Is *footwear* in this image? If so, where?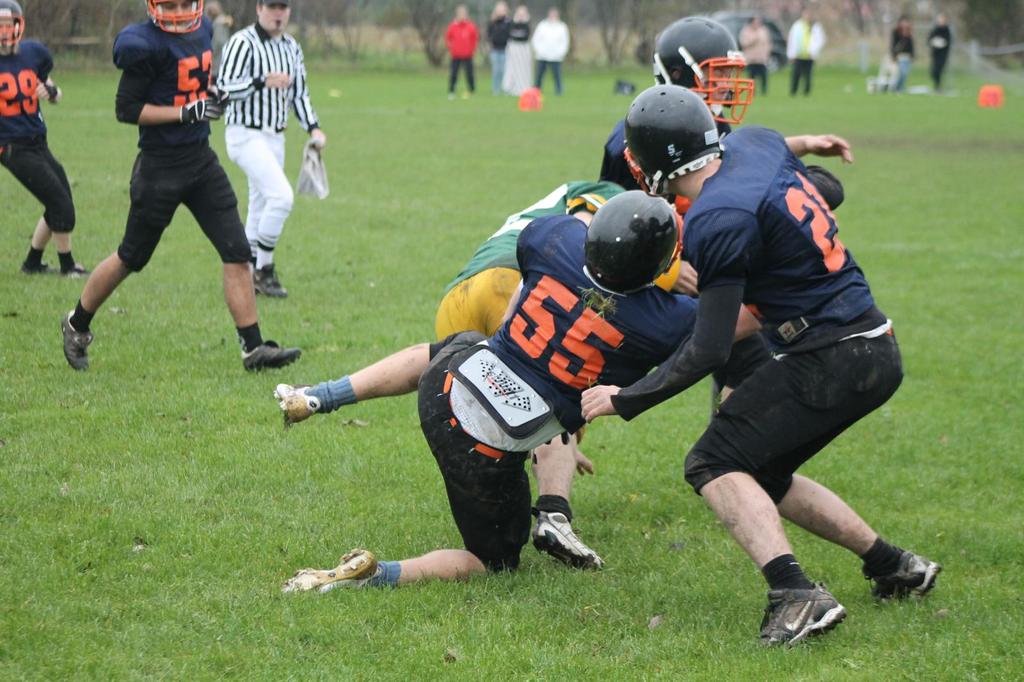
Yes, at box(65, 309, 92, 380).
